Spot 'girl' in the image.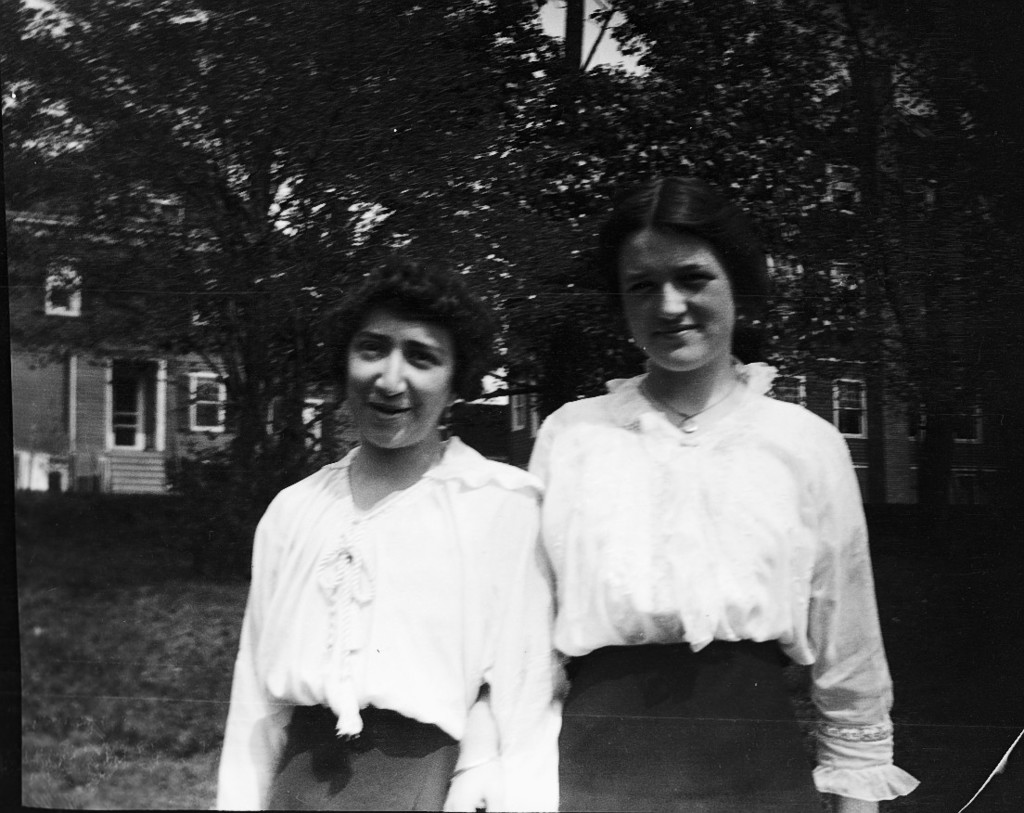
'girl' found at box(218, 253, 545, 812).
